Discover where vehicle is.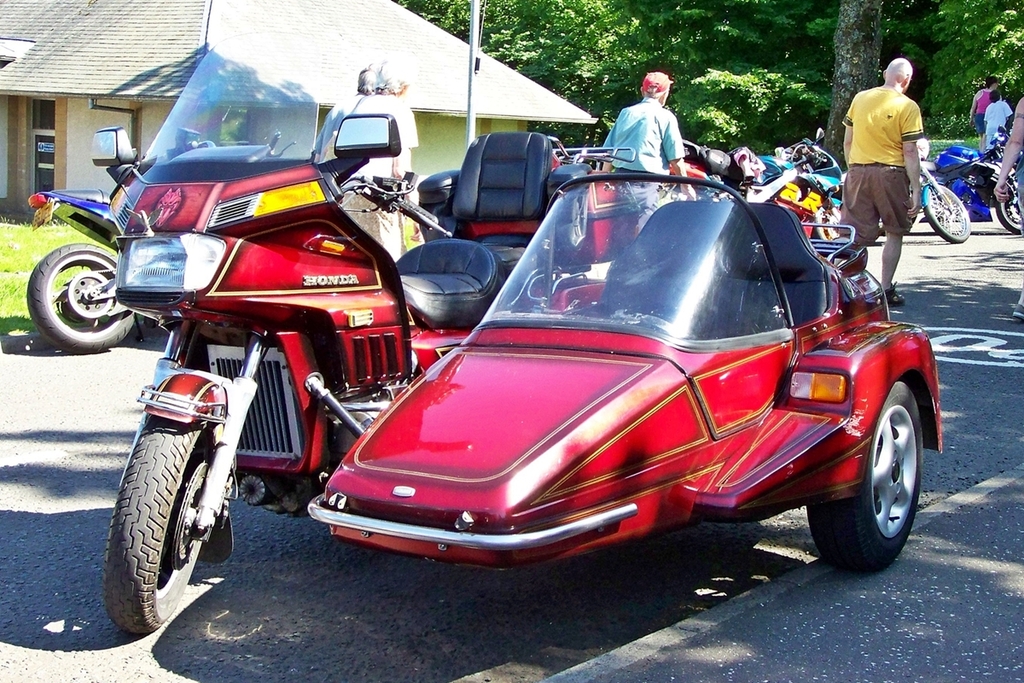
Discovered at [x1=26, y1=123, x2=300, y2=368].
